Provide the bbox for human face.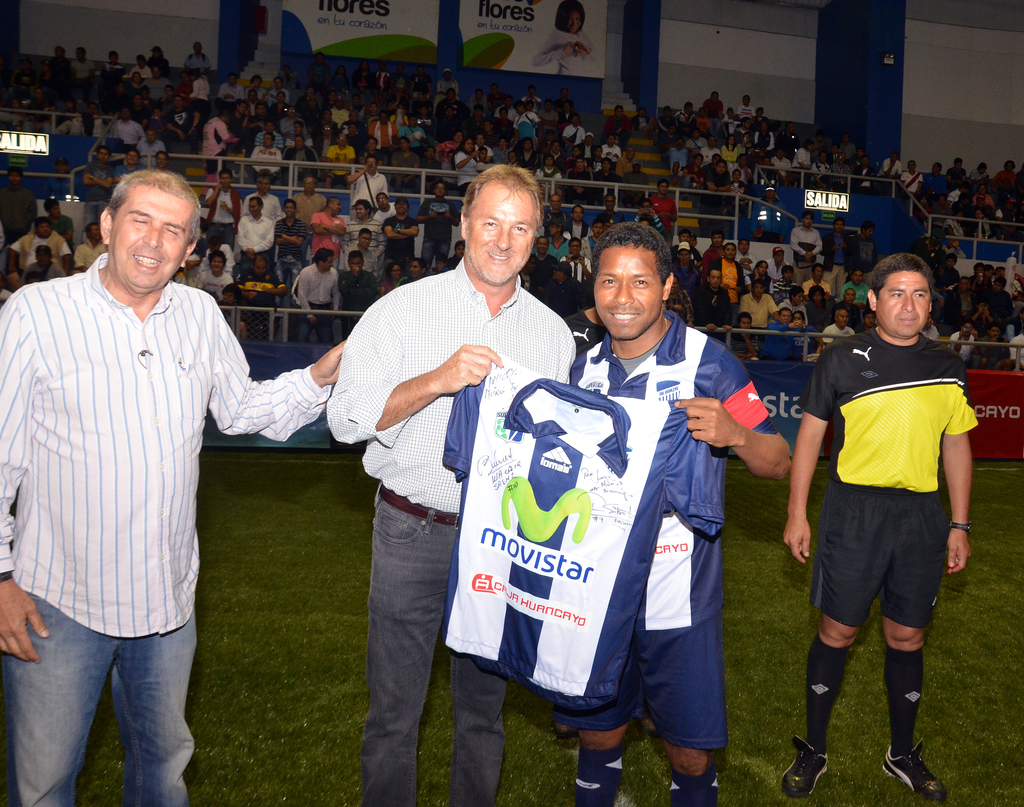
BBox(586, 133, 591, 144).
